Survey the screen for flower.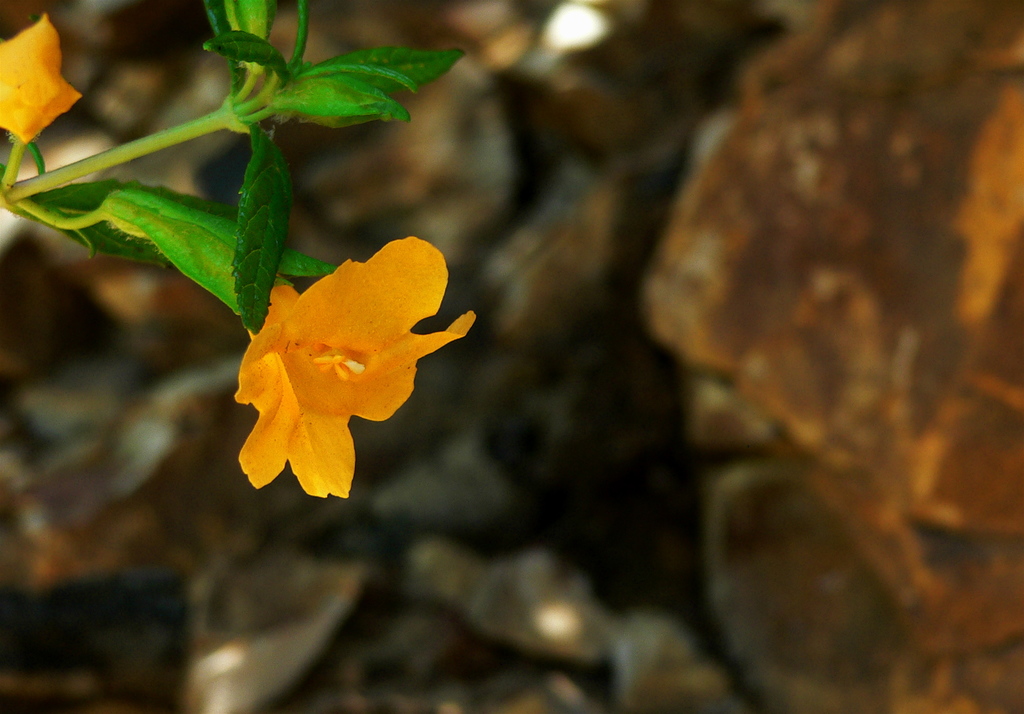
Survey found: box(216, 229, 454, 495).
